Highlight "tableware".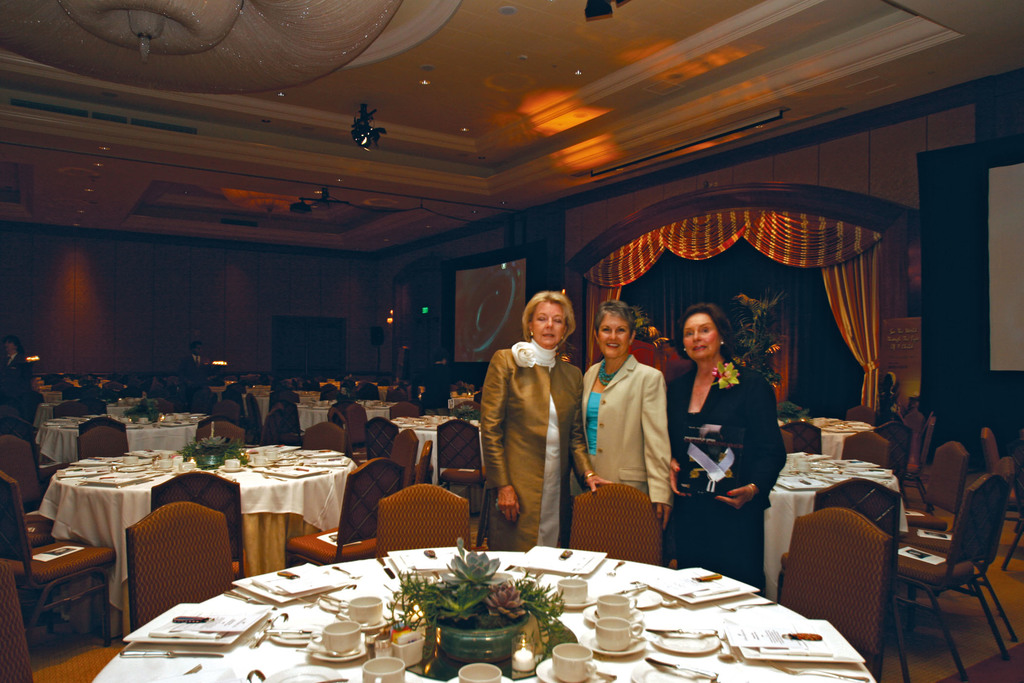
Highlighted region: crop(262, 448, 277, 461).
